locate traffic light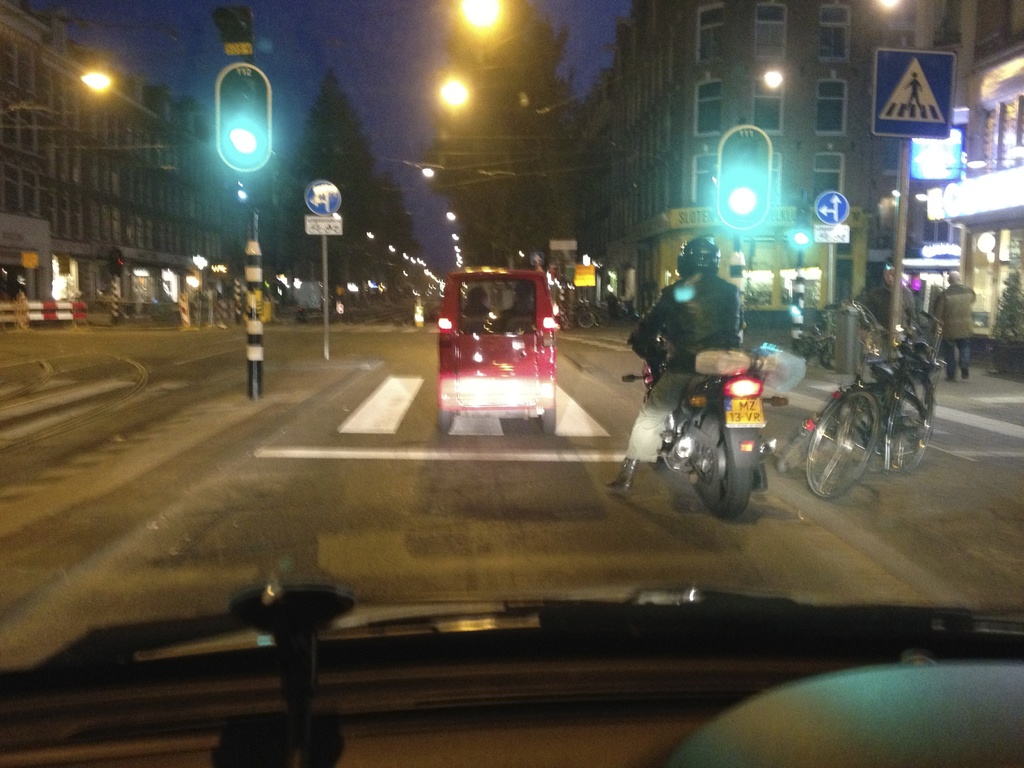
[213,57,273,175]
